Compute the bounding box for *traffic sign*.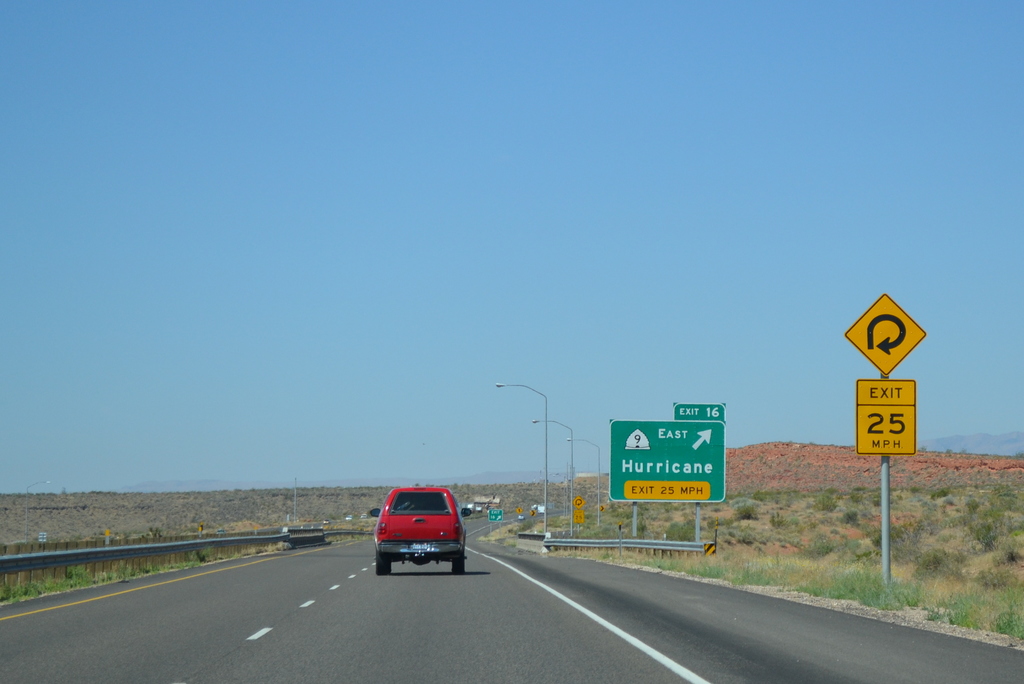
bbox(572, 508, 585, 527).
